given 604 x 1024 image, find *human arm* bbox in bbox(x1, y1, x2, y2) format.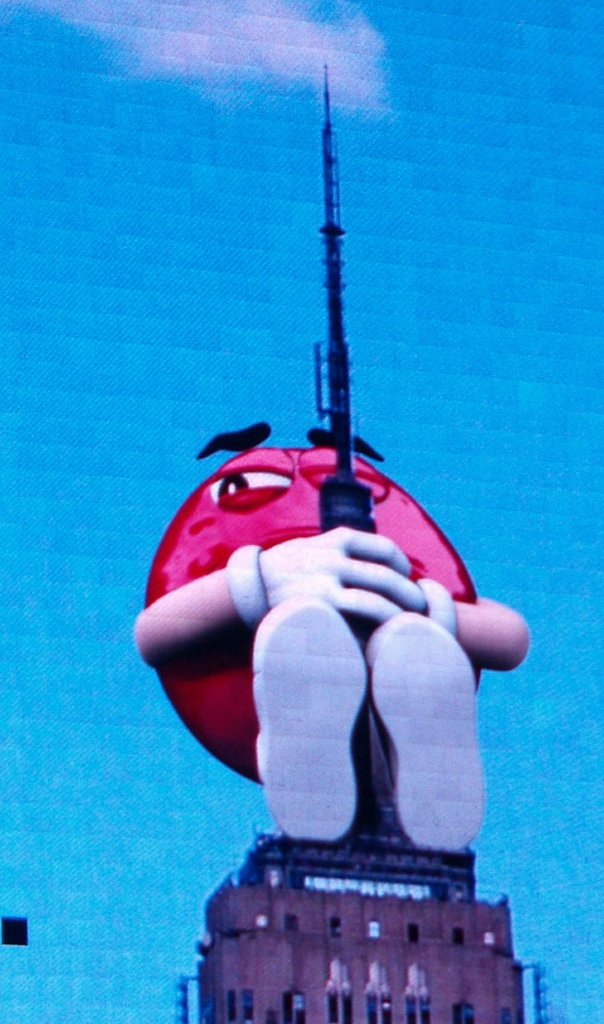
bbox(409, 575, 533, 681).
